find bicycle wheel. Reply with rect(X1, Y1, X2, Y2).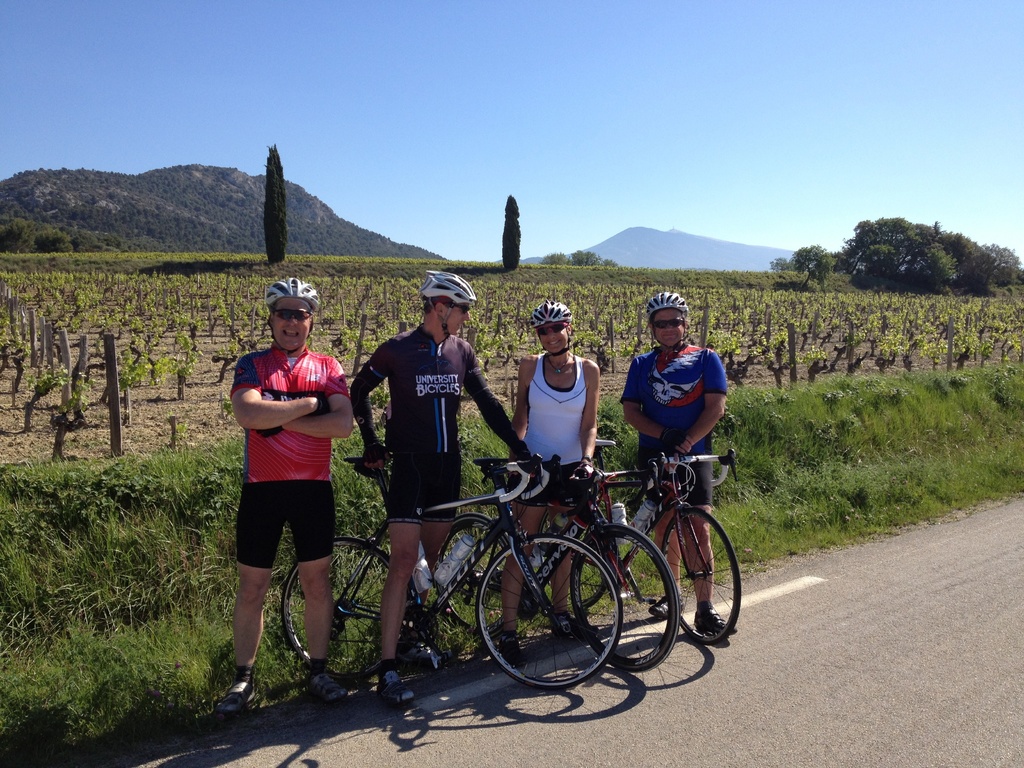
rect(278, 538, 417, 687).
